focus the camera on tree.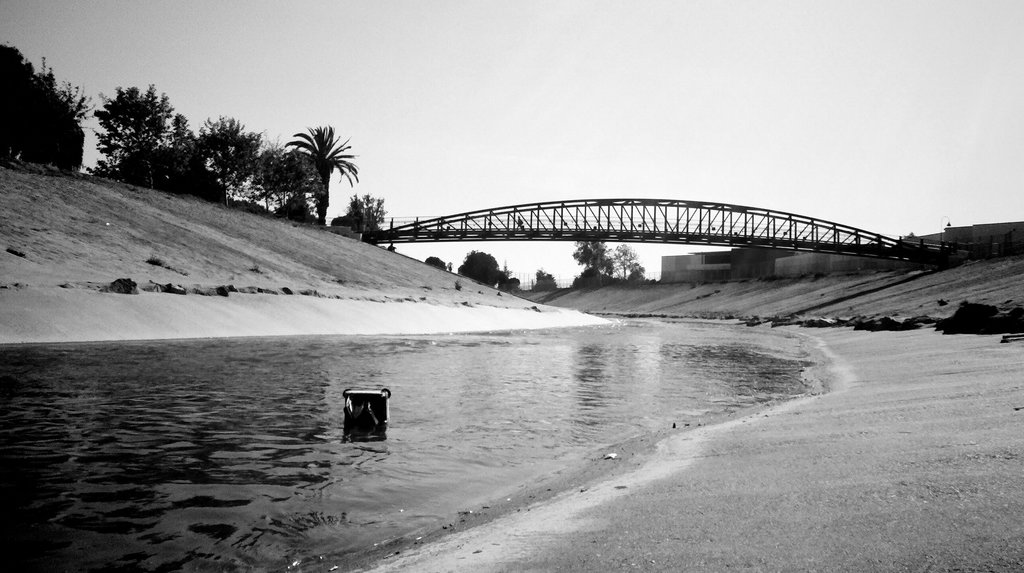
Focus region: rect(531, 267, 557, 290).
